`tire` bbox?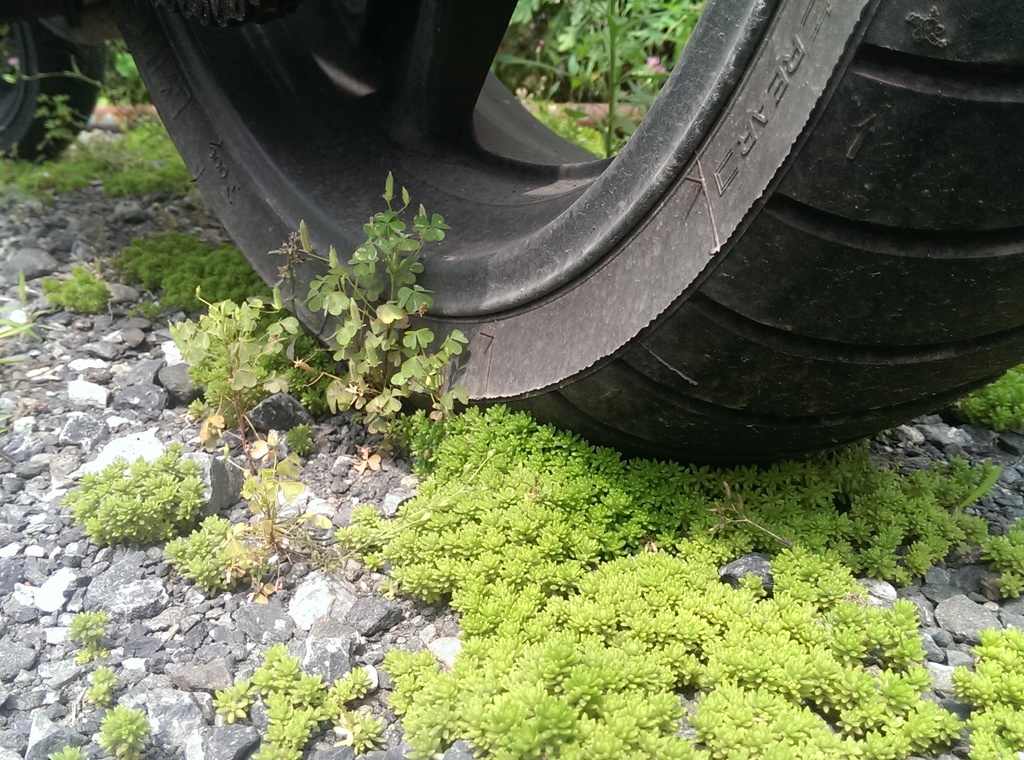
x1=110 y1=0 x2=1023 y2=471
